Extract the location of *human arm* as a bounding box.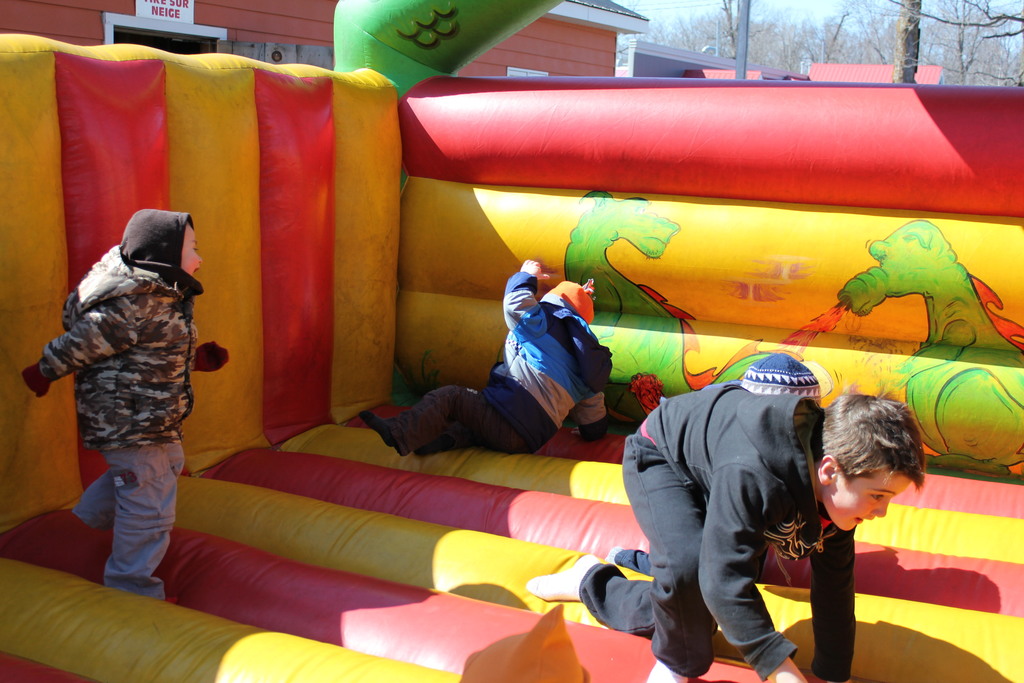
bbox(508, 251, 536, 343).
